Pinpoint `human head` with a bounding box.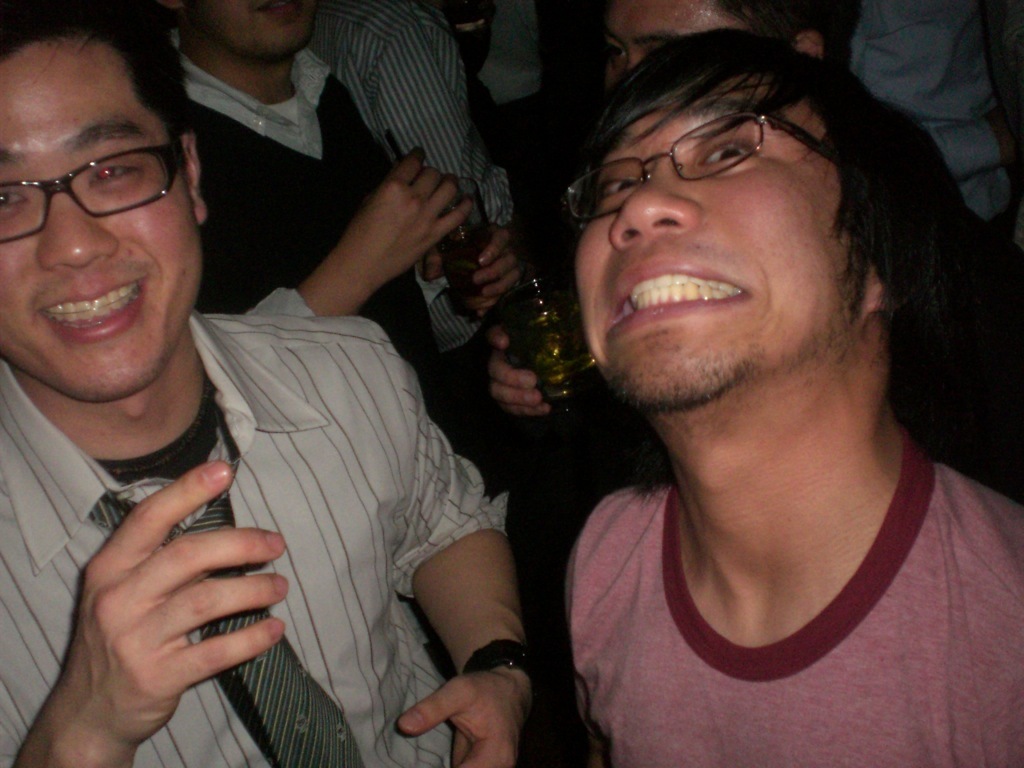
Rect(162, 0, 321, 67).
